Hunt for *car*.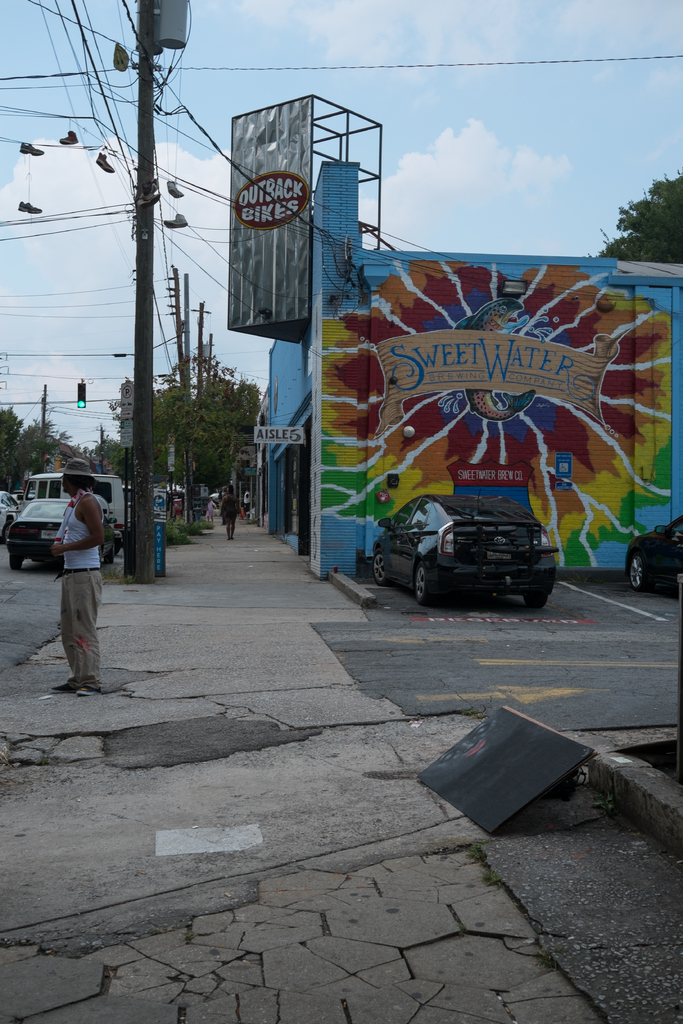
Hunted down at locate(122, 484, 131, 533).
